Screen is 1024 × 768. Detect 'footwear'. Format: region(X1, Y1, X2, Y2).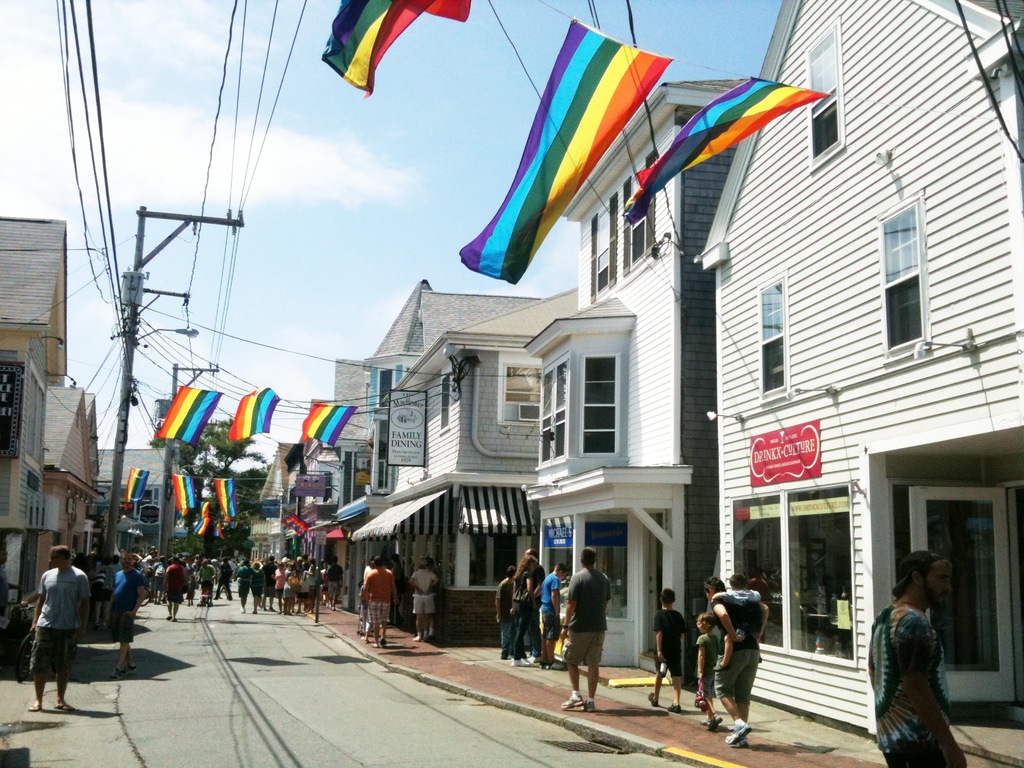
region(207, 601, 211, 605).
